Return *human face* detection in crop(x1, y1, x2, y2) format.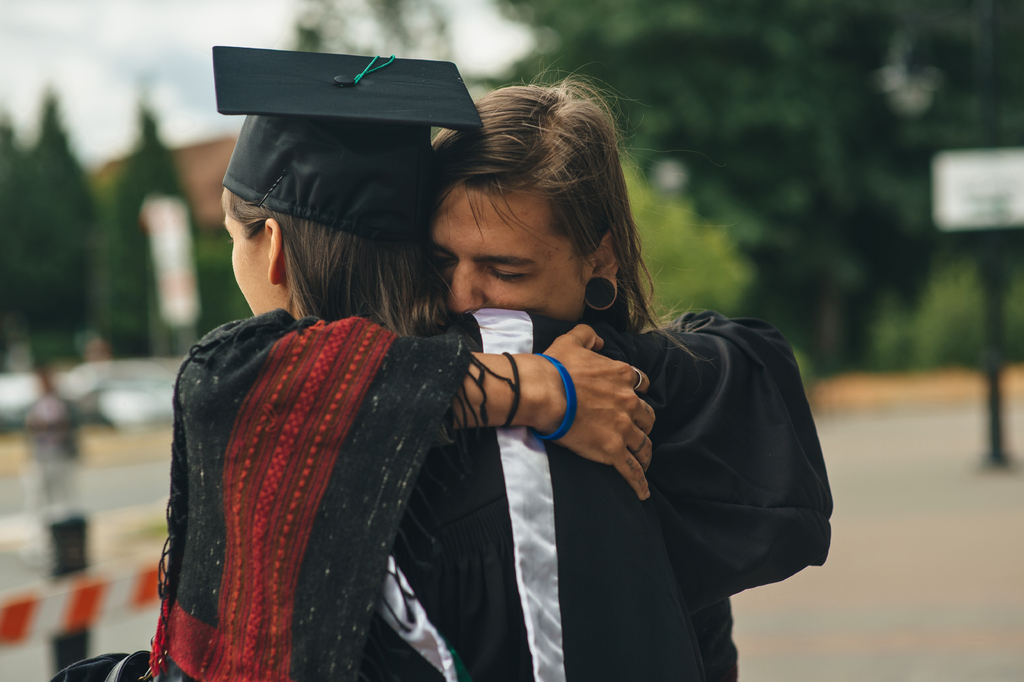
crop(216, 178, 285, 326).
